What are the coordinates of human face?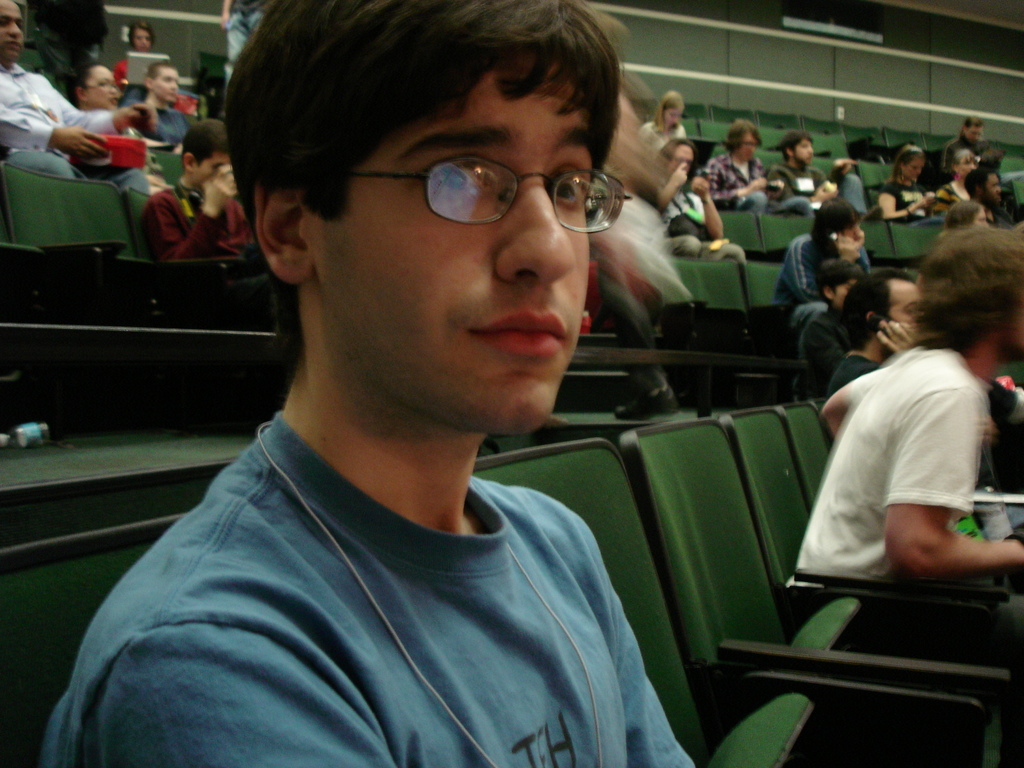
bbox=(886, 280, 920, 326).
